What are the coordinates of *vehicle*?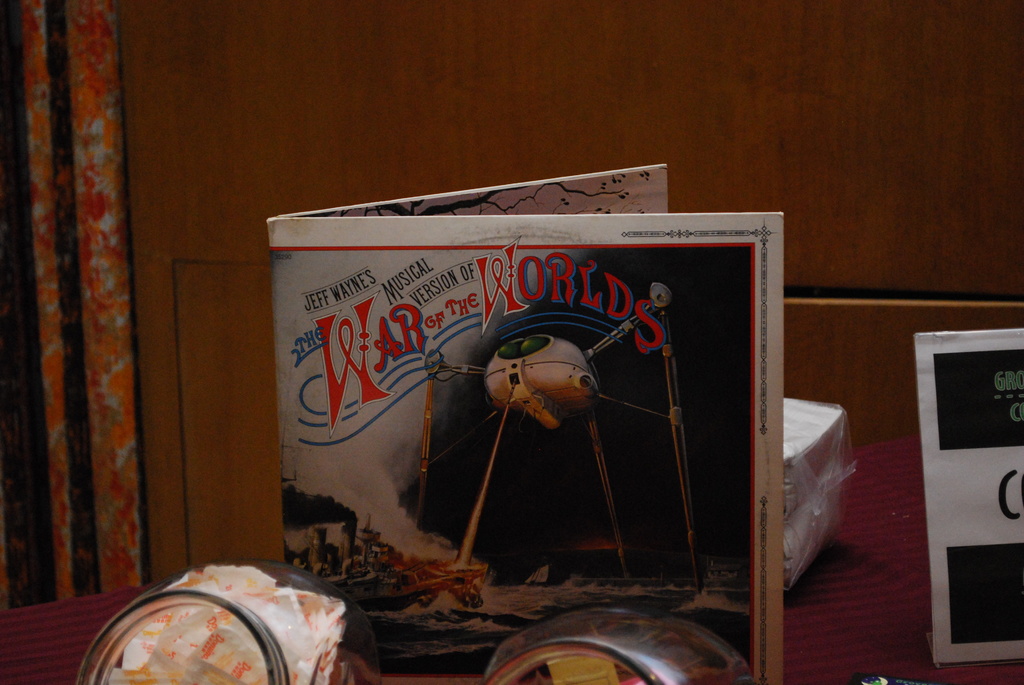
{"left": 285, "top": 518, "right": 495, "bottom": 611}.
